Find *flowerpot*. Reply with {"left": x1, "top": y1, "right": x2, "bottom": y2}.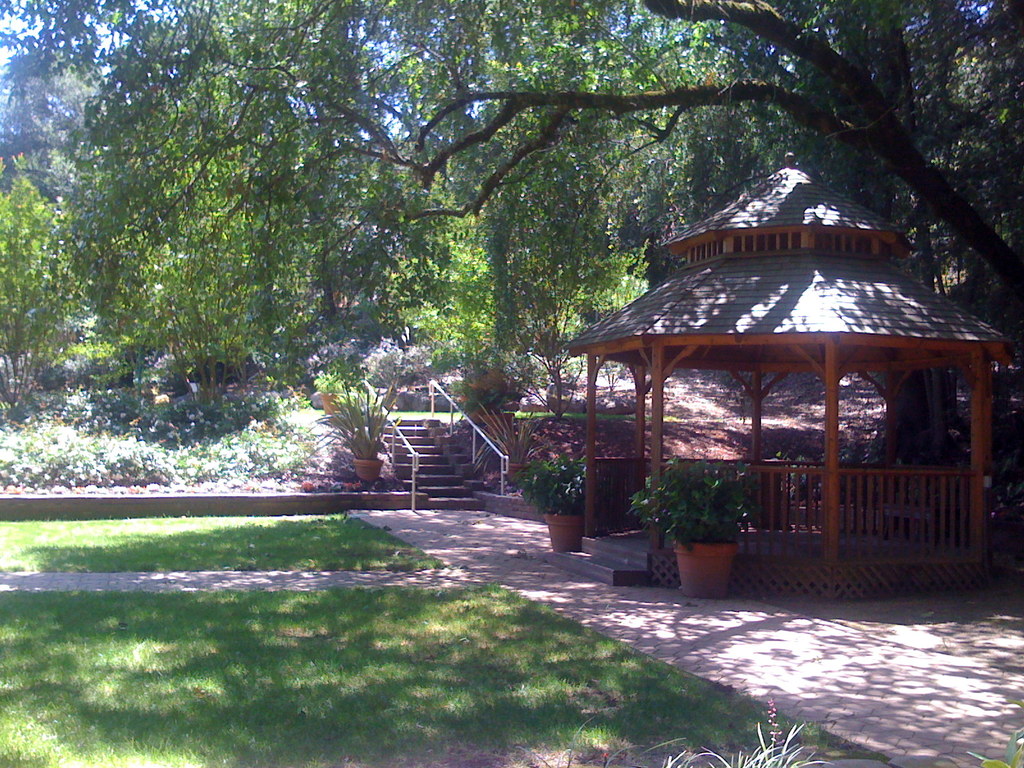
{"left": 318, "top": 394, "right": 345, "bottom": 415}.
